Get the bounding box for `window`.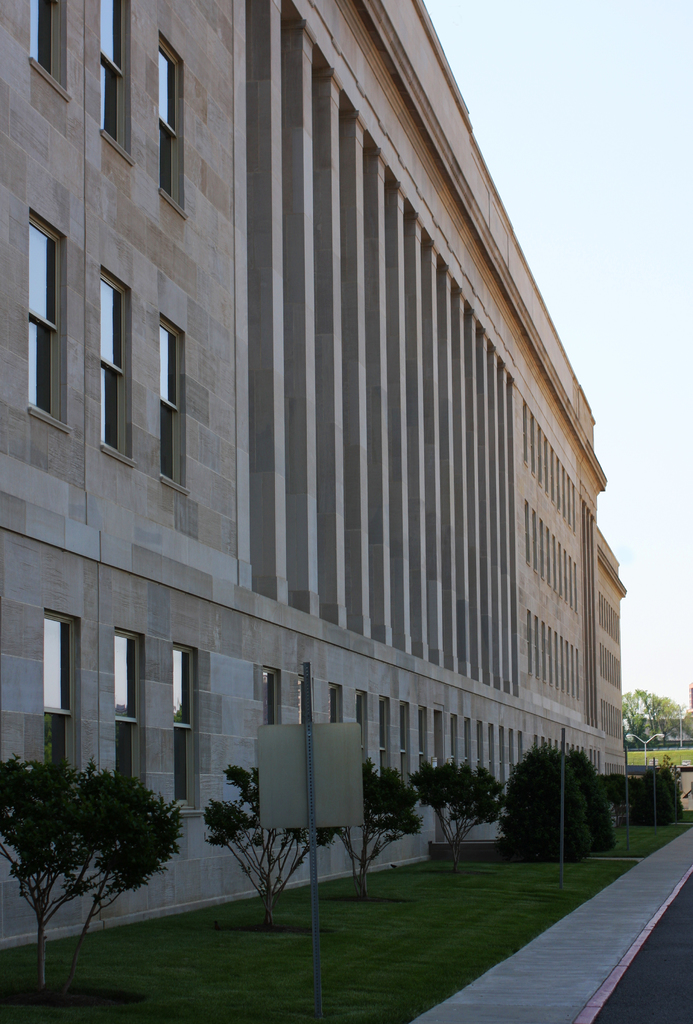
left=463, top=717, right=467, bottom=764.
